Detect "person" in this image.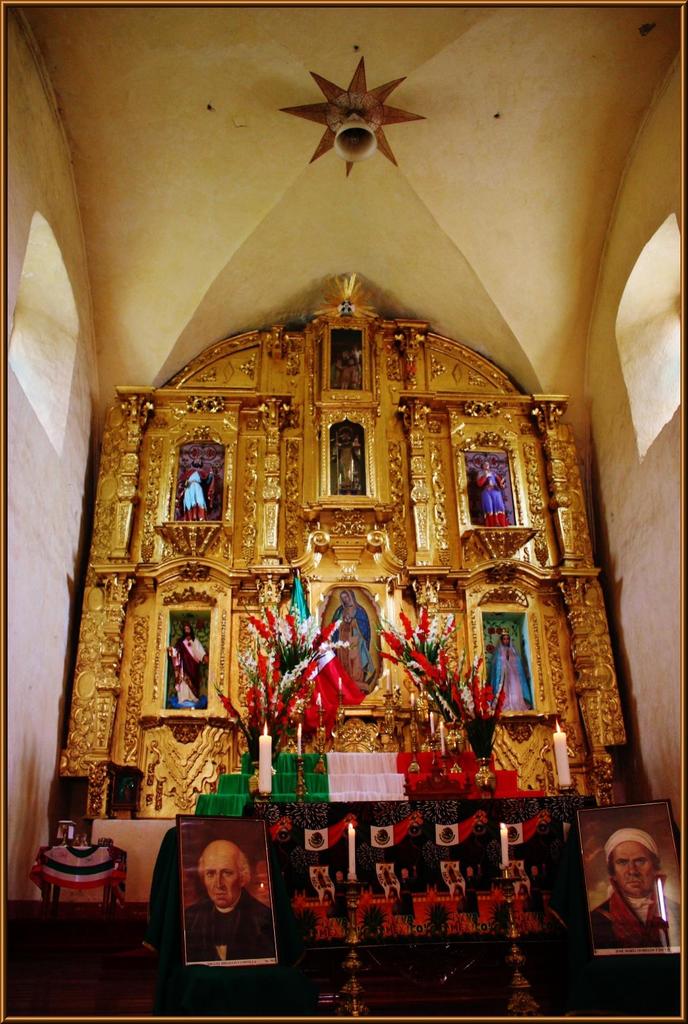
Detection: bbox=(585, 826, 687, 950).
